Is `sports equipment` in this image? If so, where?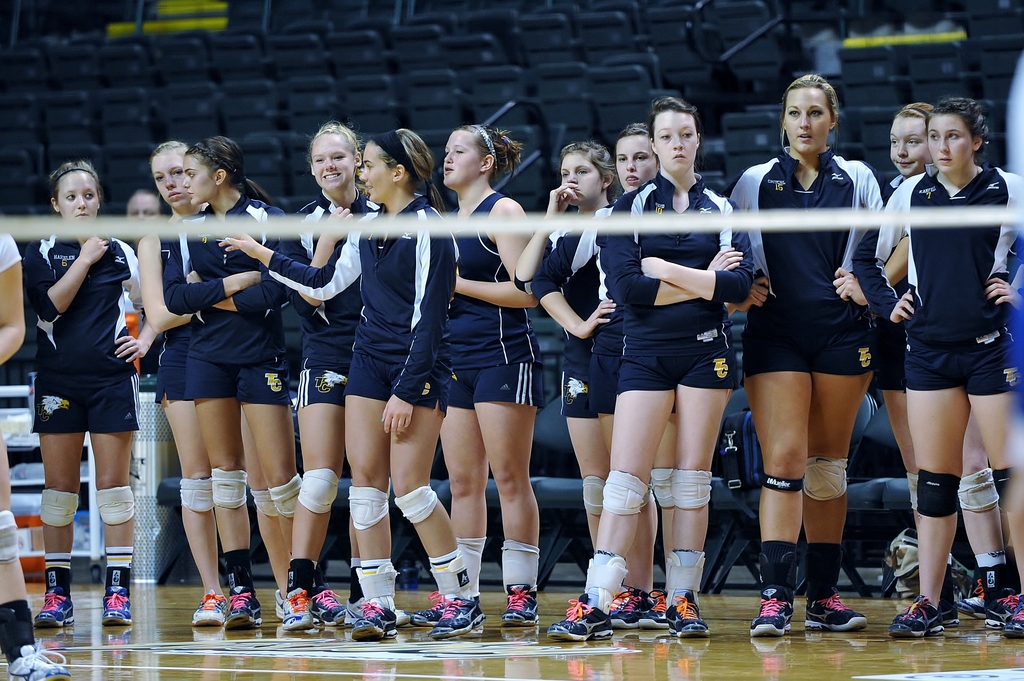
Yes, at <box>802,458,847,502</box>.
